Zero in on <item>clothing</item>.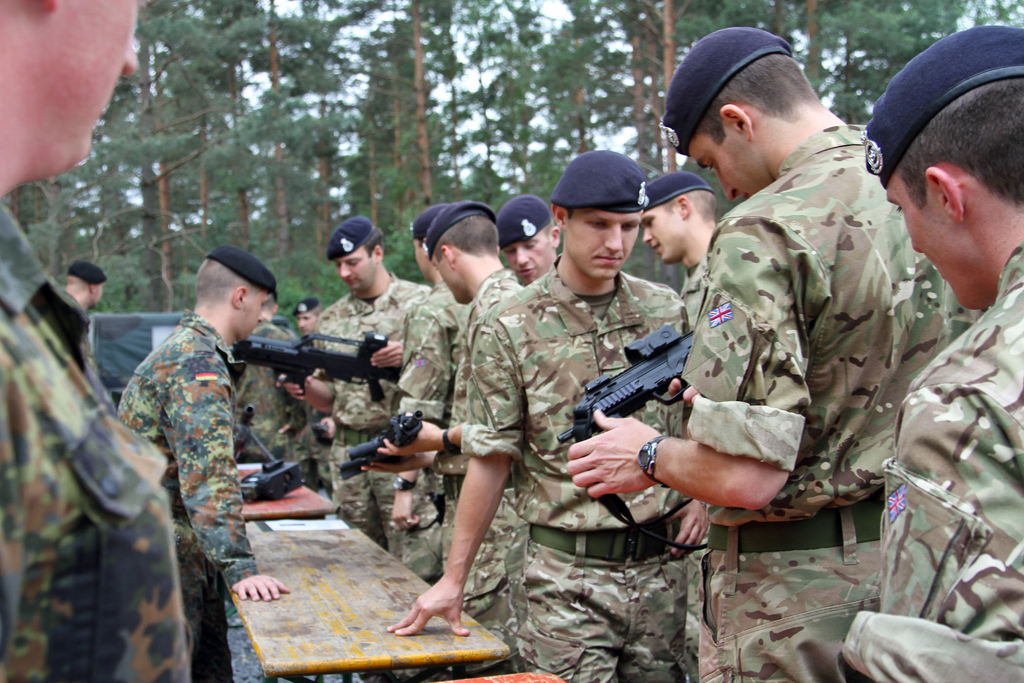
Zeroed in: x1=683 y1=124 x2=986 y2=682.
